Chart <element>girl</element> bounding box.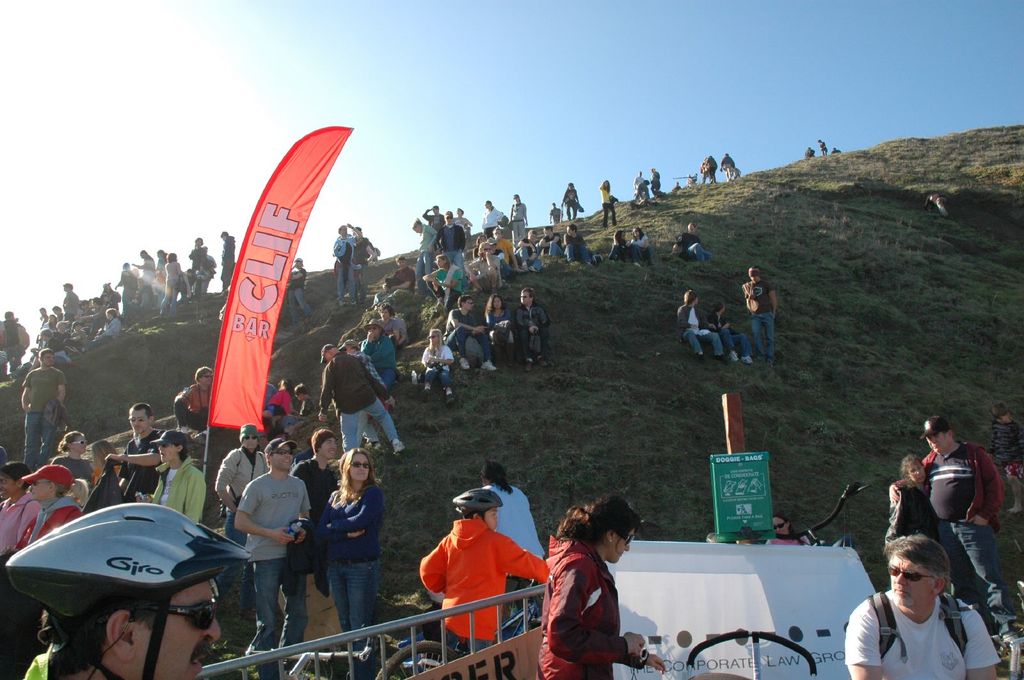
Charted: bbox(470, 235, 493, 260).
